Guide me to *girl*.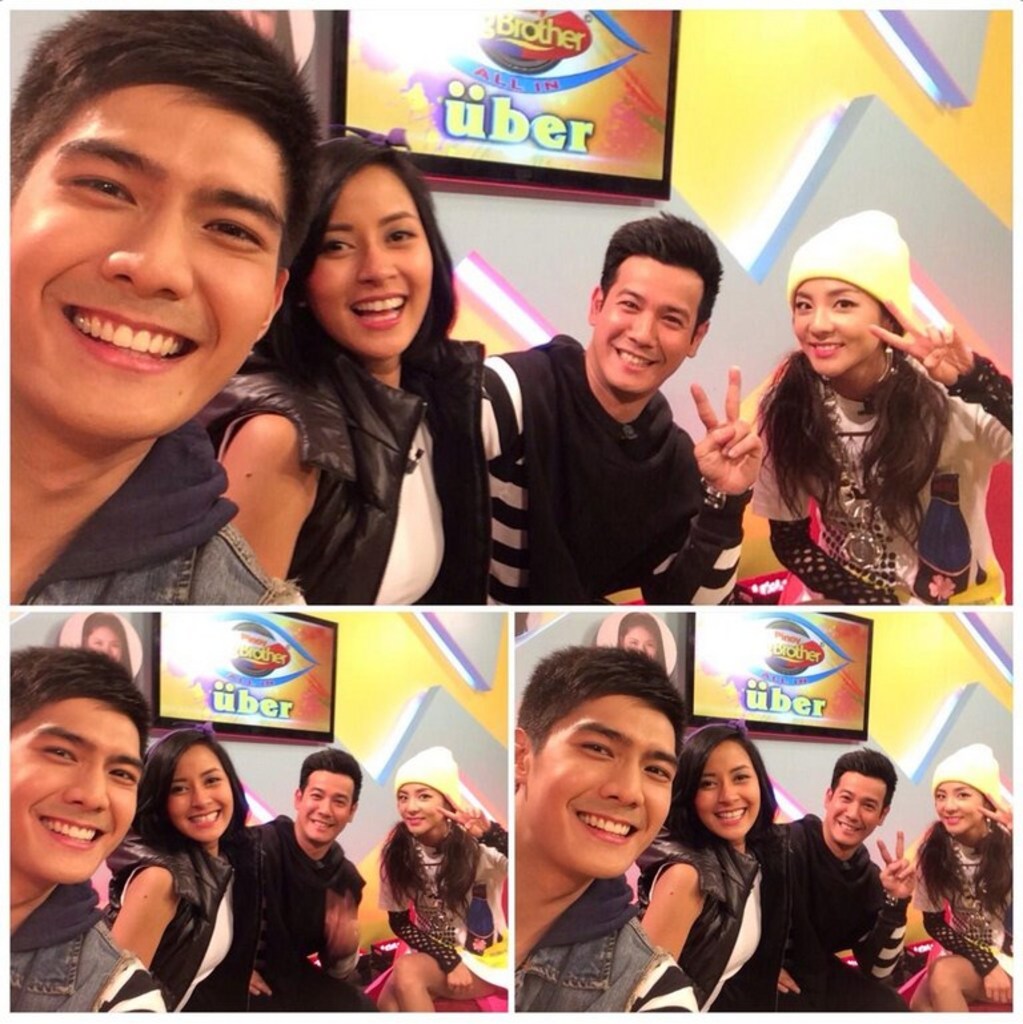
Guidance: crop(198, 124, 493, 603).
